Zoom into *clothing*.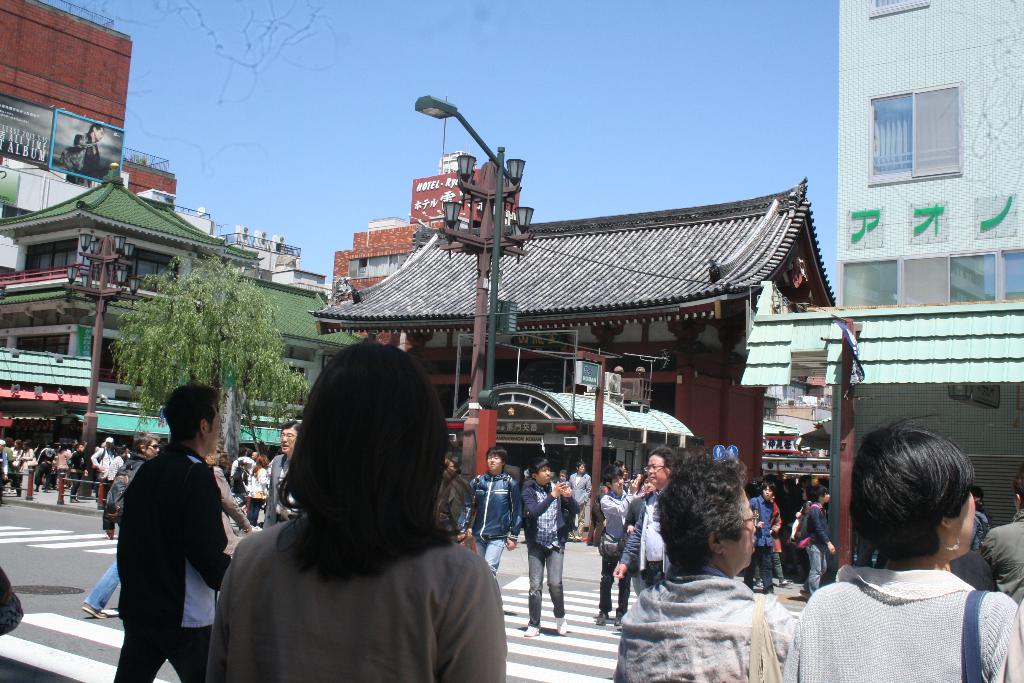
Zoom target: {"left": 788, "top": 486, "right": 807, "bottom": 531}.
